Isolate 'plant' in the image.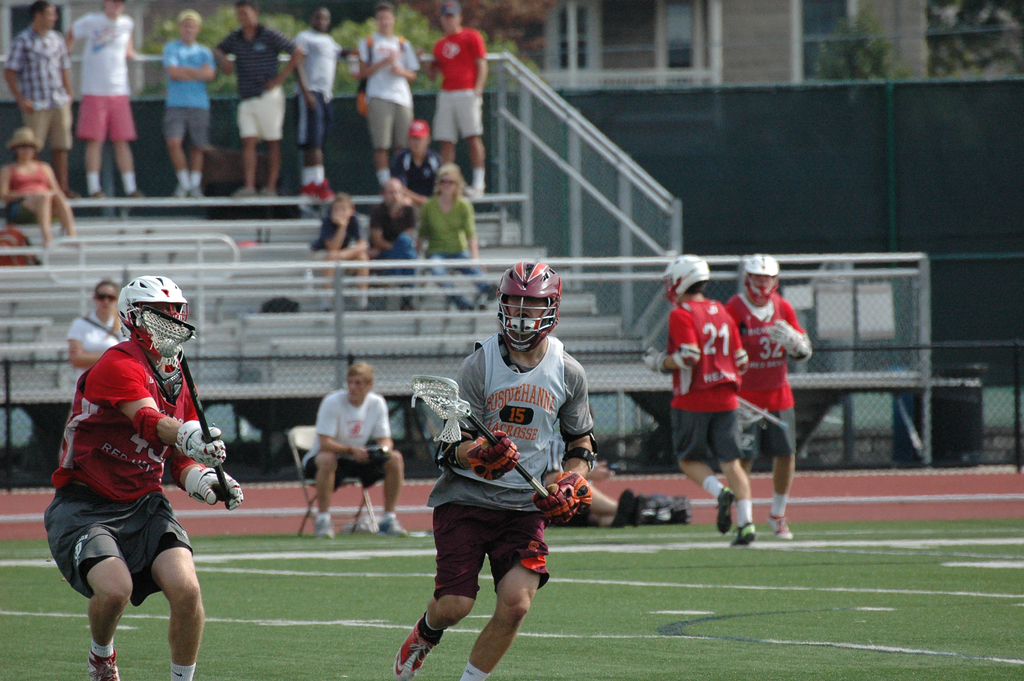
Isolated region: 303, 0, 465, 95.
